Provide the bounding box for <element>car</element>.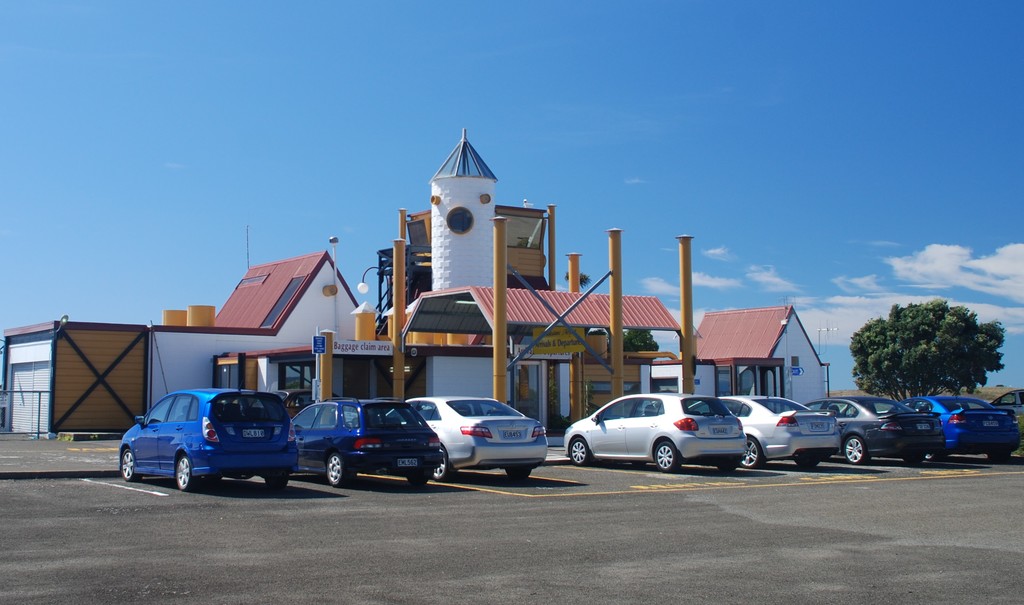
bbox=(561, 393, 747, 478).
